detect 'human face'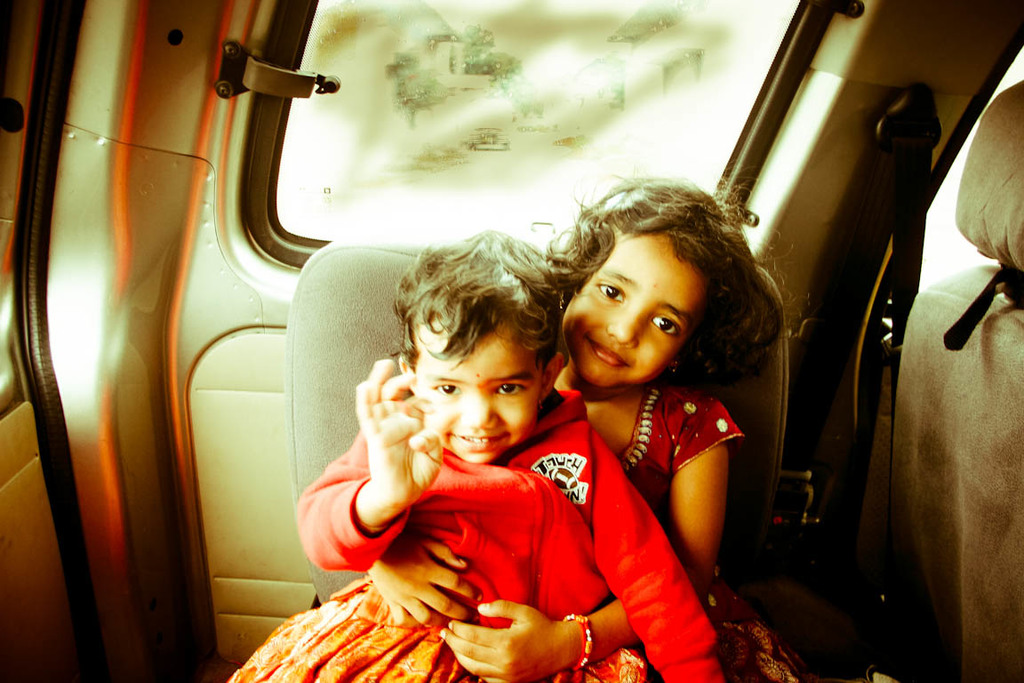
<bbox>562, 234, 707, 388</bbox>
